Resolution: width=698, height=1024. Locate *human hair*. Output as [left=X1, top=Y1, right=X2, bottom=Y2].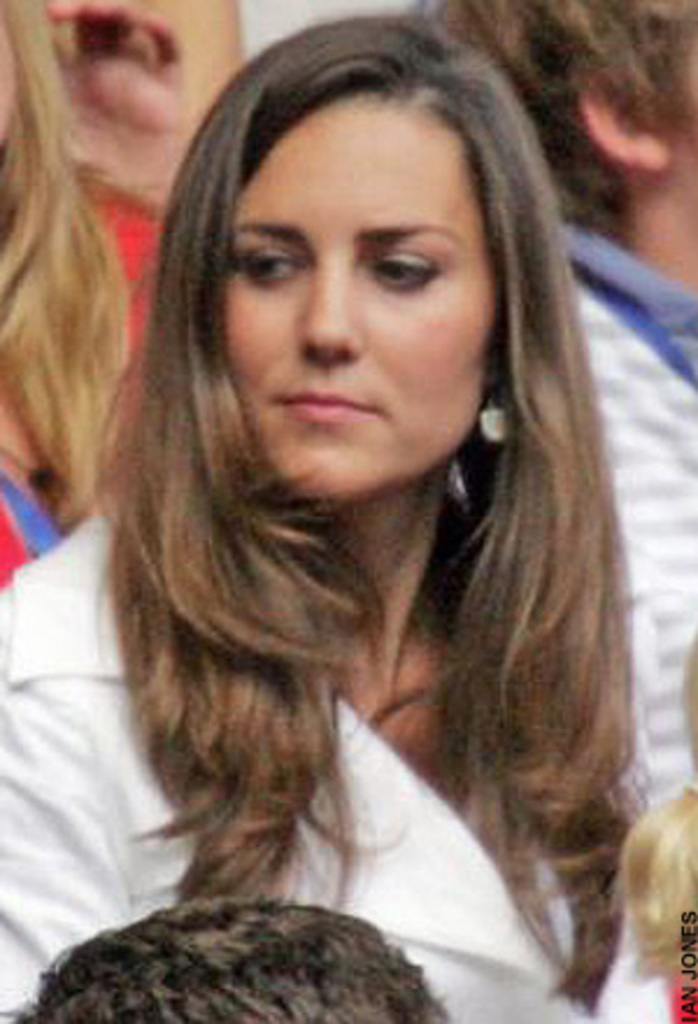
[left=51, top=21, right=651, bottom=961].
